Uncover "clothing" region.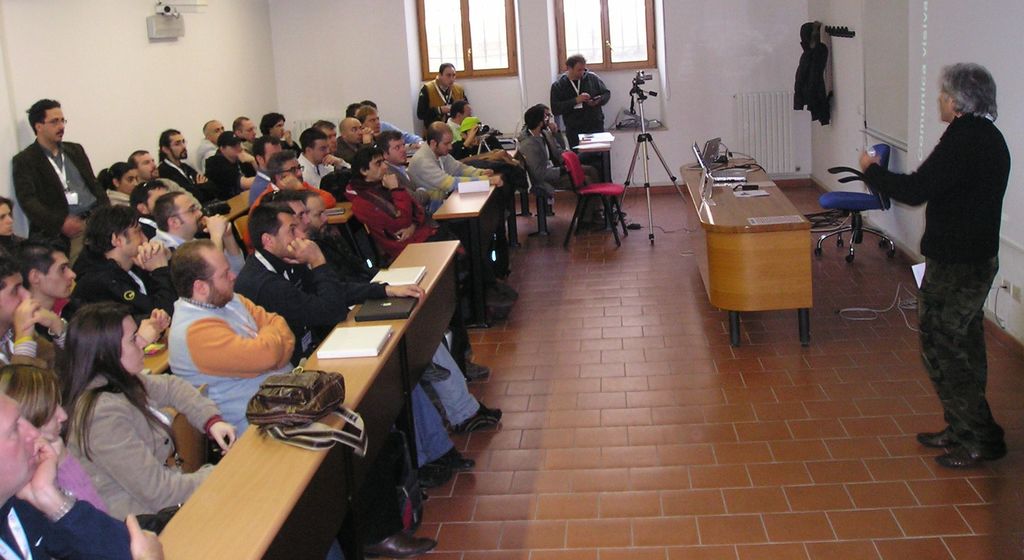
Uncovered: x1=871 y1=59 x2=1015 y2=447.
